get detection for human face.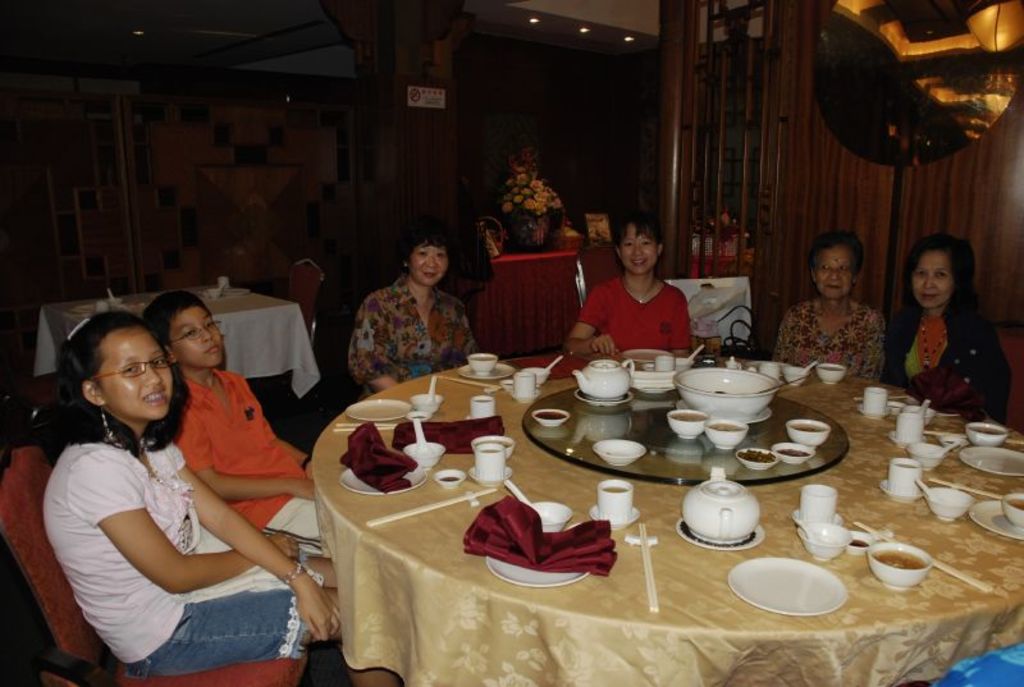
Detection: 407, 244, 448, 287.
